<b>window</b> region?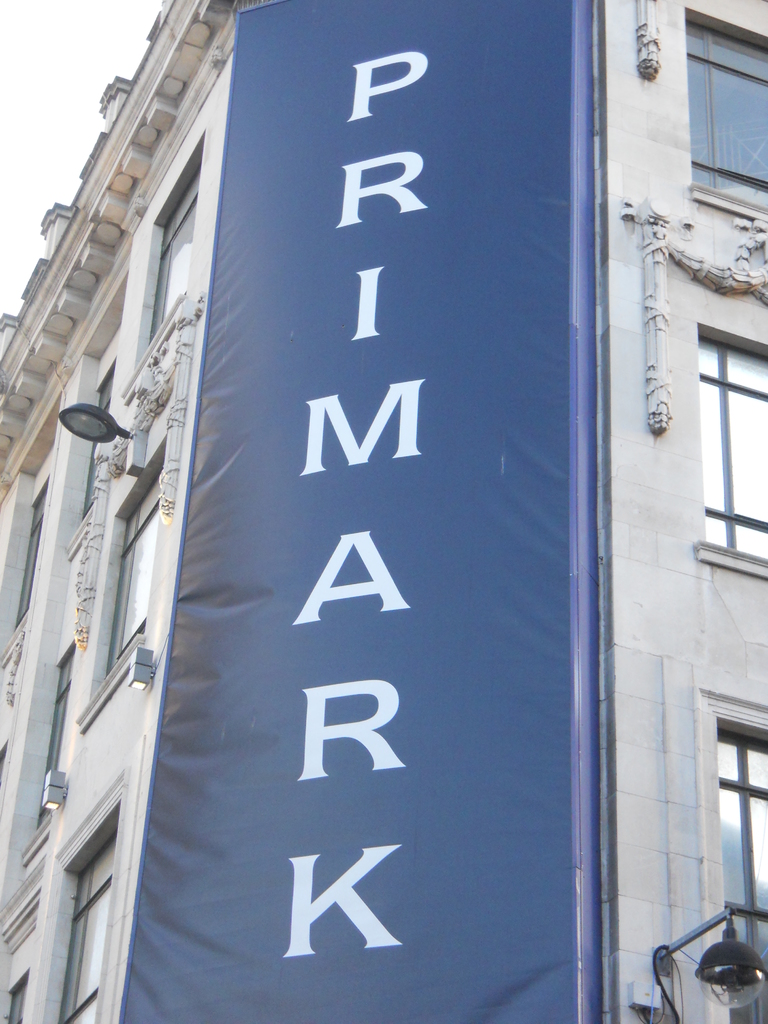
pyautogui.locateOnScreen(64, 820, 132, 1023)
